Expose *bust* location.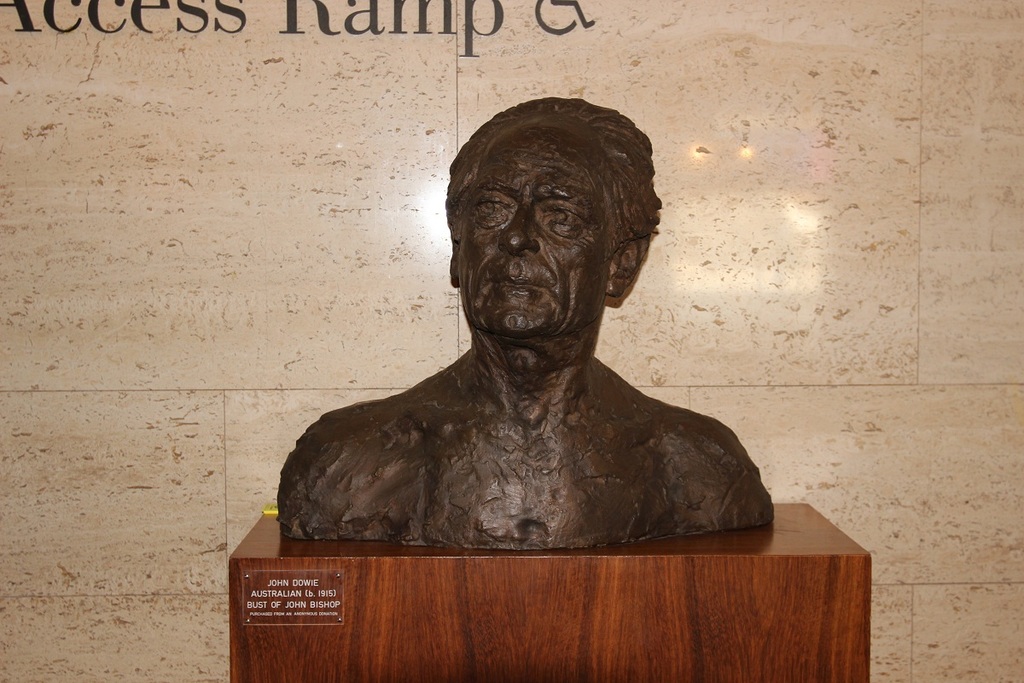
Exposed at 278/89/772/551.
